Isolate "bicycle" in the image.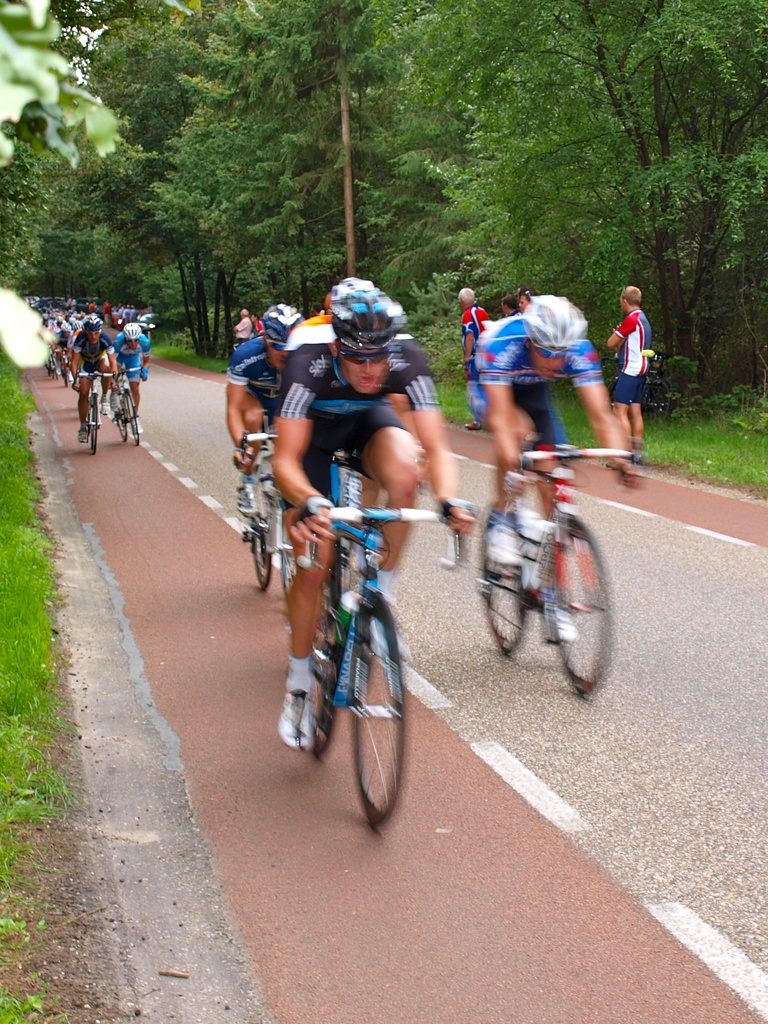
Isolated region: rect(255, 481, 481, 824).
